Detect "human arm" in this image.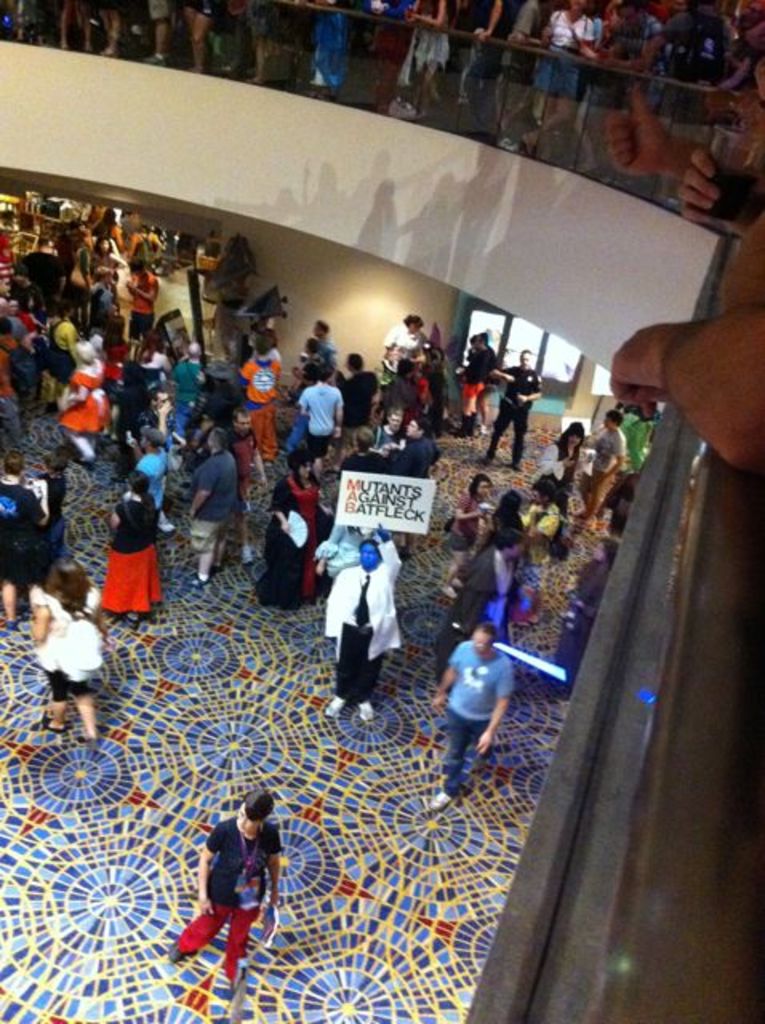
Detection: x1=435 y1=645 x2=474 y2=704.
